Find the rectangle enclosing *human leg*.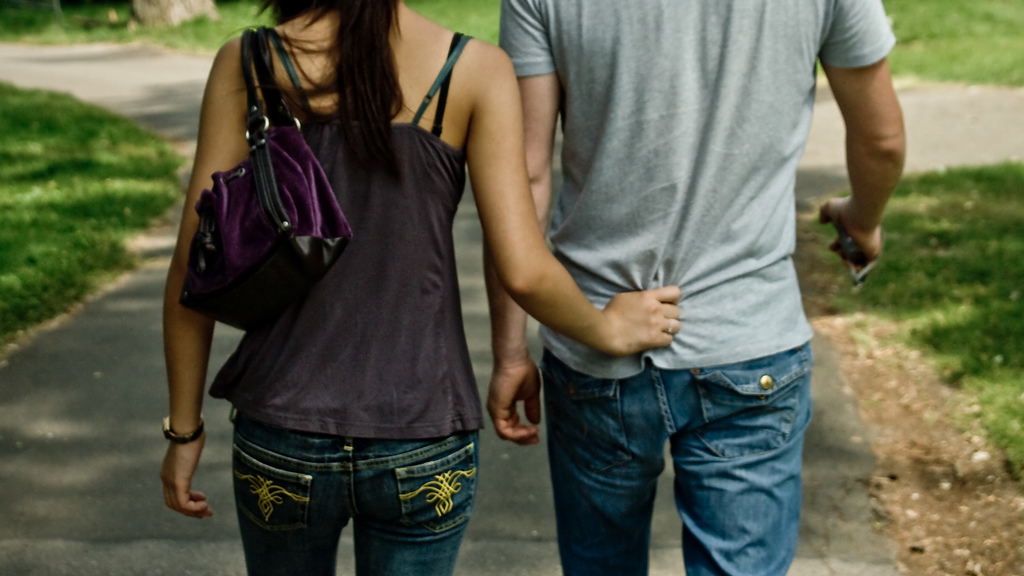
box(230, 407, 356, 575).
